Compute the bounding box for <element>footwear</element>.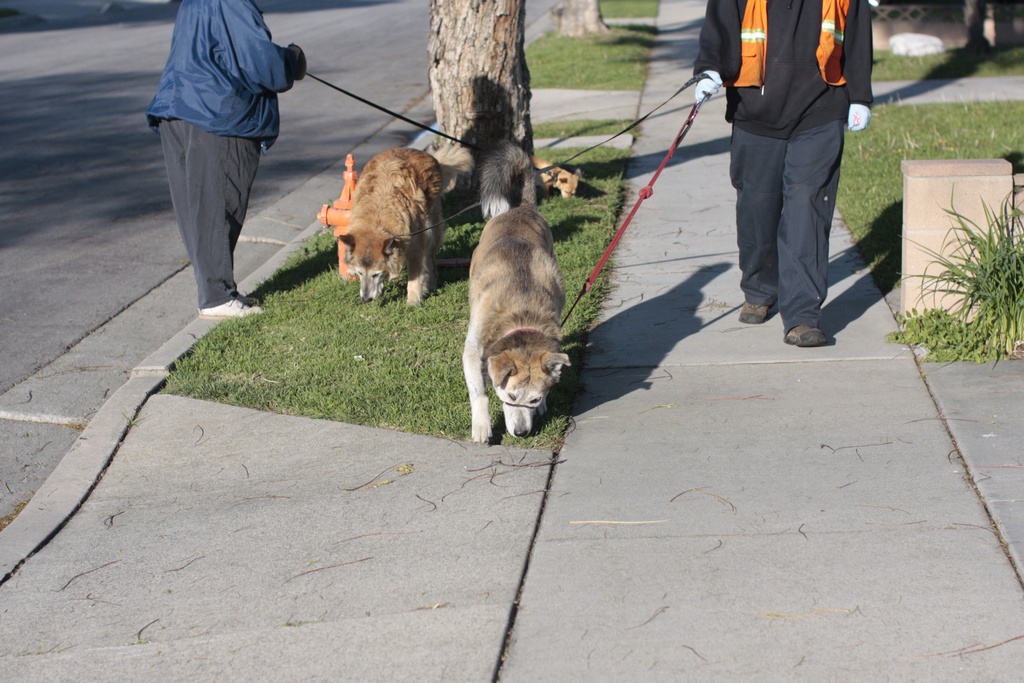
region(202, 297, 268, 319).
